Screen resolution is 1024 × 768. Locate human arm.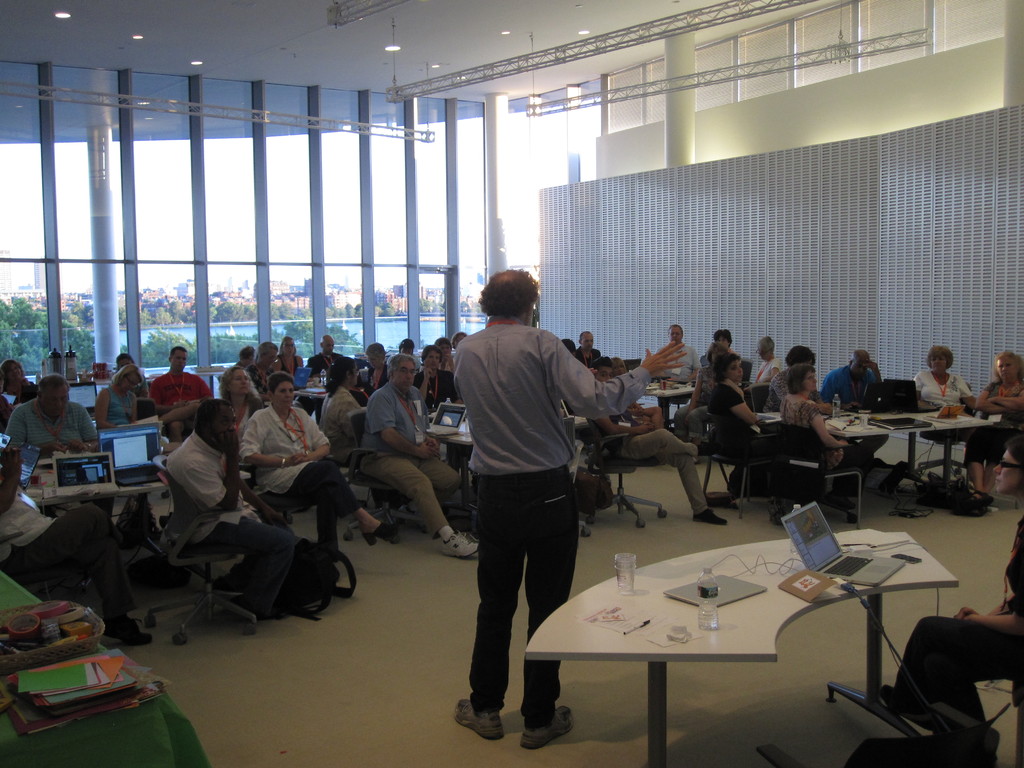
[951,581,1021,620].
